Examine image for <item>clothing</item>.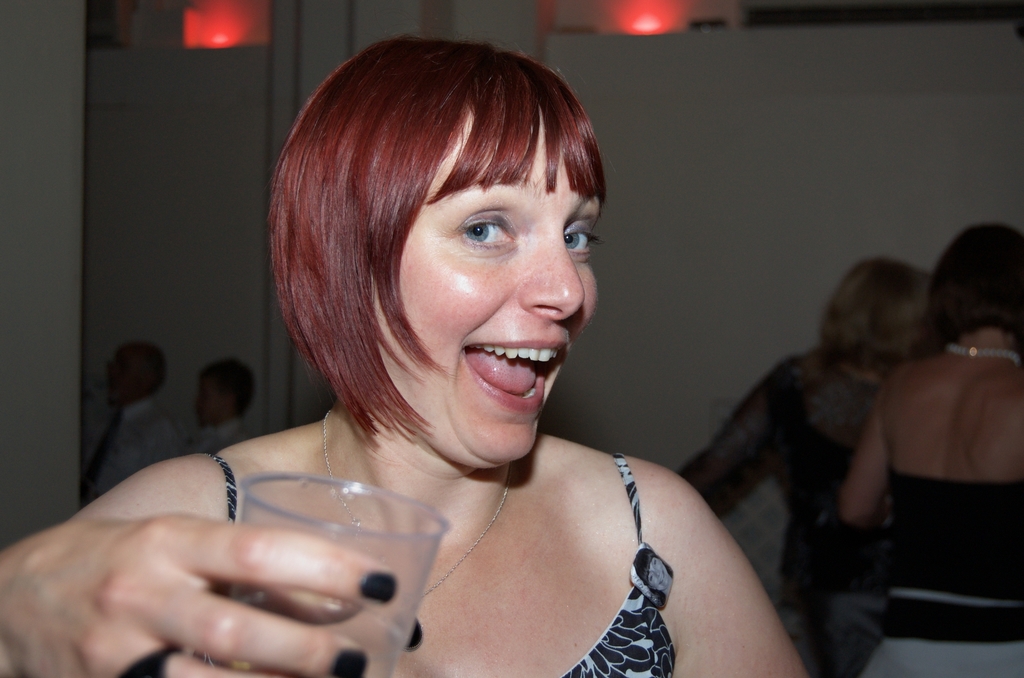
Examination result: bbox=(683, 352, 881, 677).
